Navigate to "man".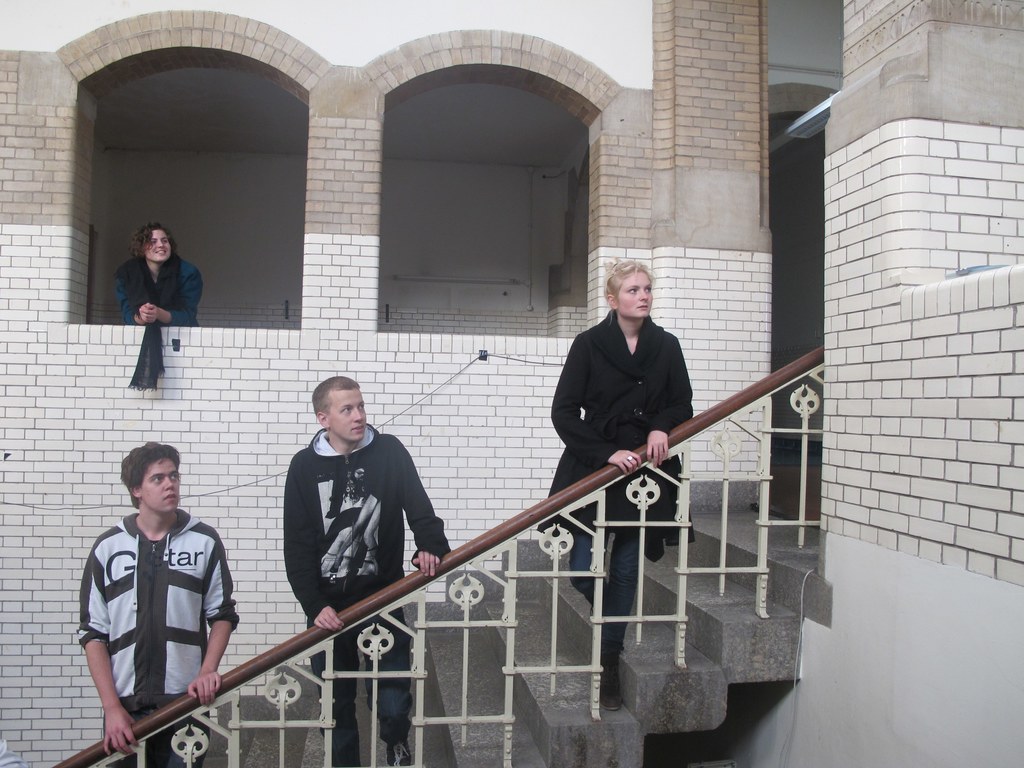
Navigation target: <region>277, 371, 451, 767</region>.
